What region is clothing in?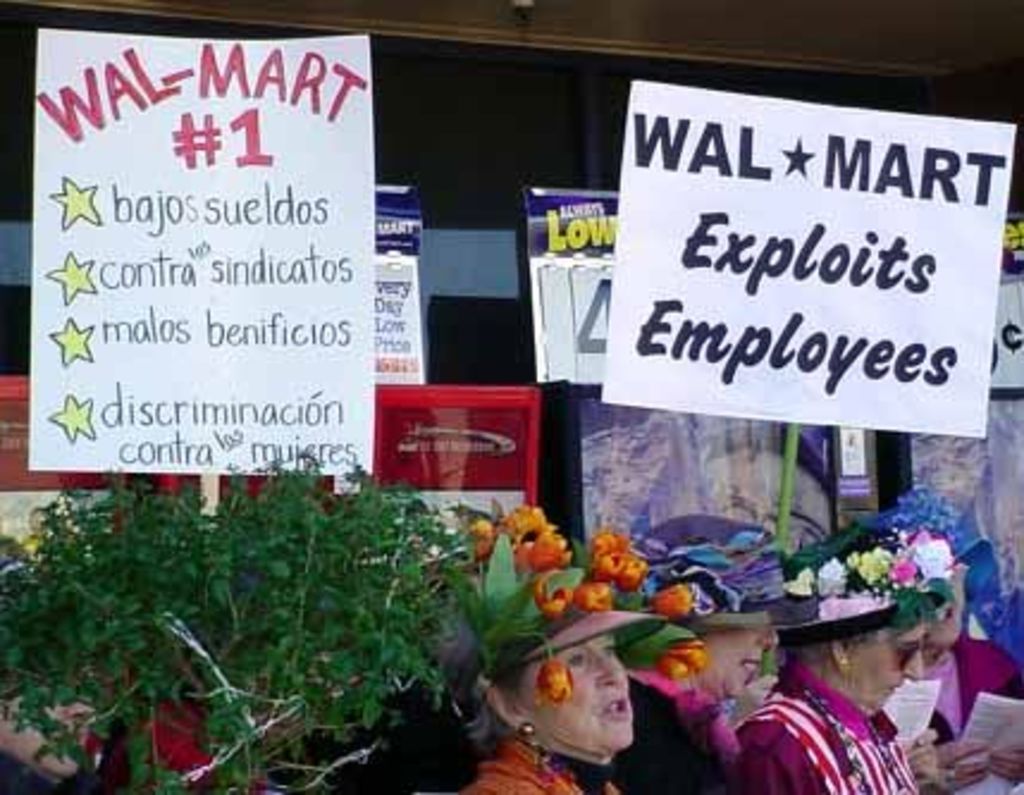
region(442, 742, 628, 793).
